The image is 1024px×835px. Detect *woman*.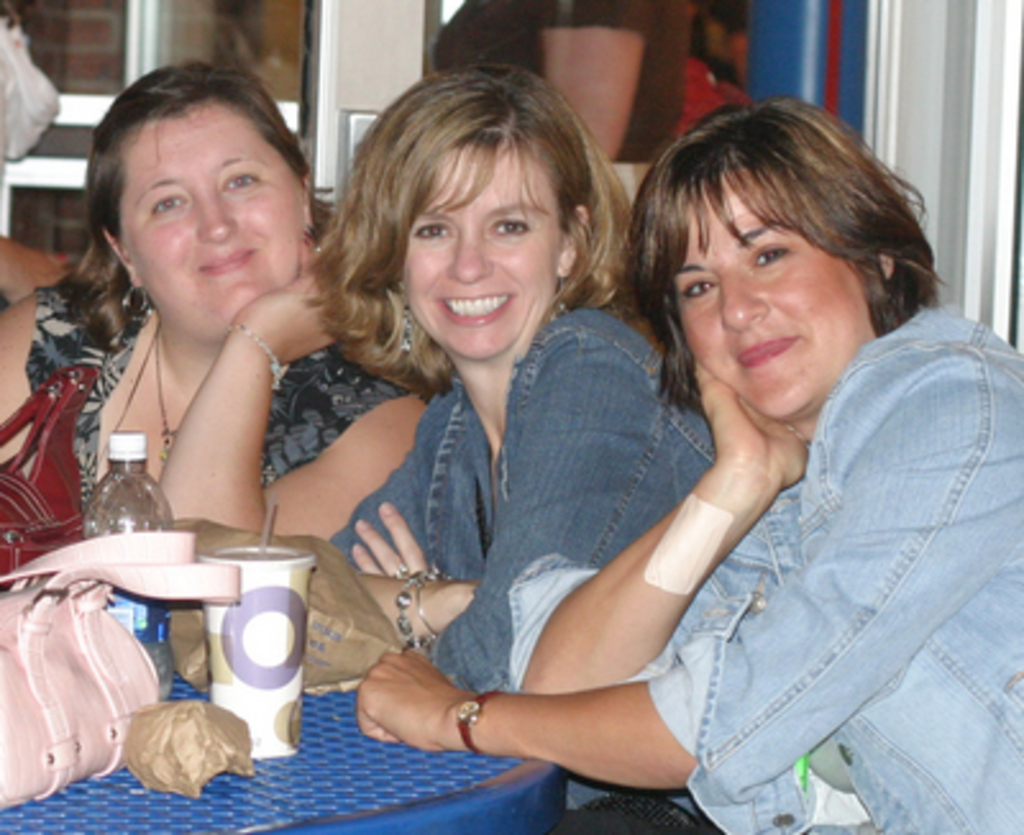
Detection: box=[0, 49, 451, 571].
